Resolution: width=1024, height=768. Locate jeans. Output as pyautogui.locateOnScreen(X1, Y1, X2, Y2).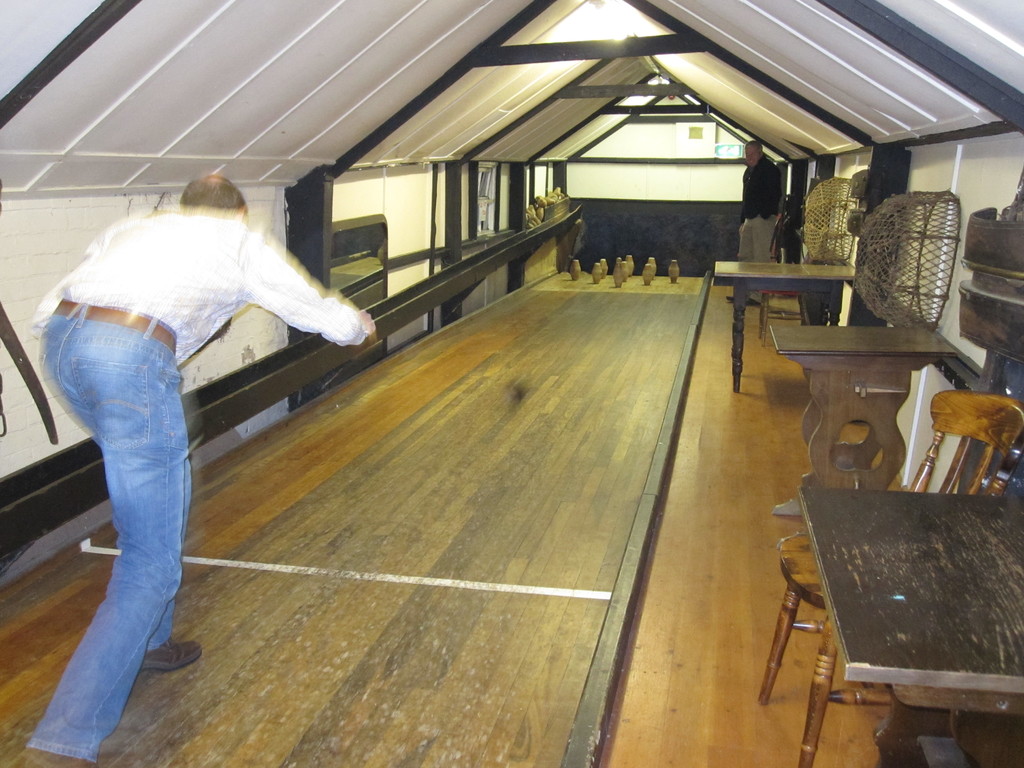
pyautogui.locateOnScreen(35, 266, 294, 712).
